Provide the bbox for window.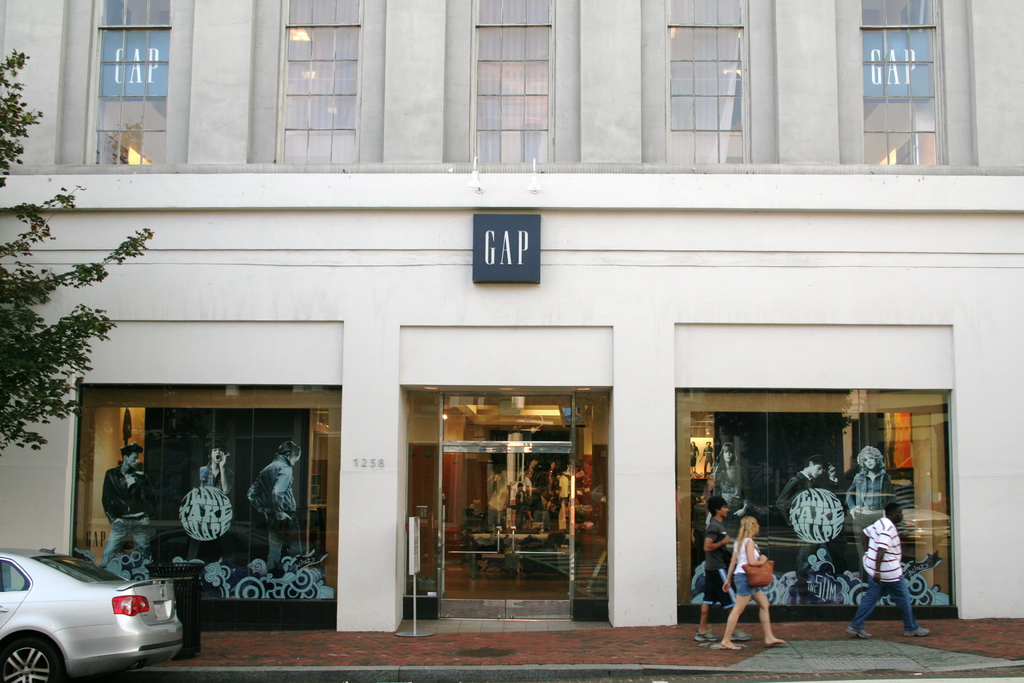
[x1=859, y1=0, x2=936, y2=163].
